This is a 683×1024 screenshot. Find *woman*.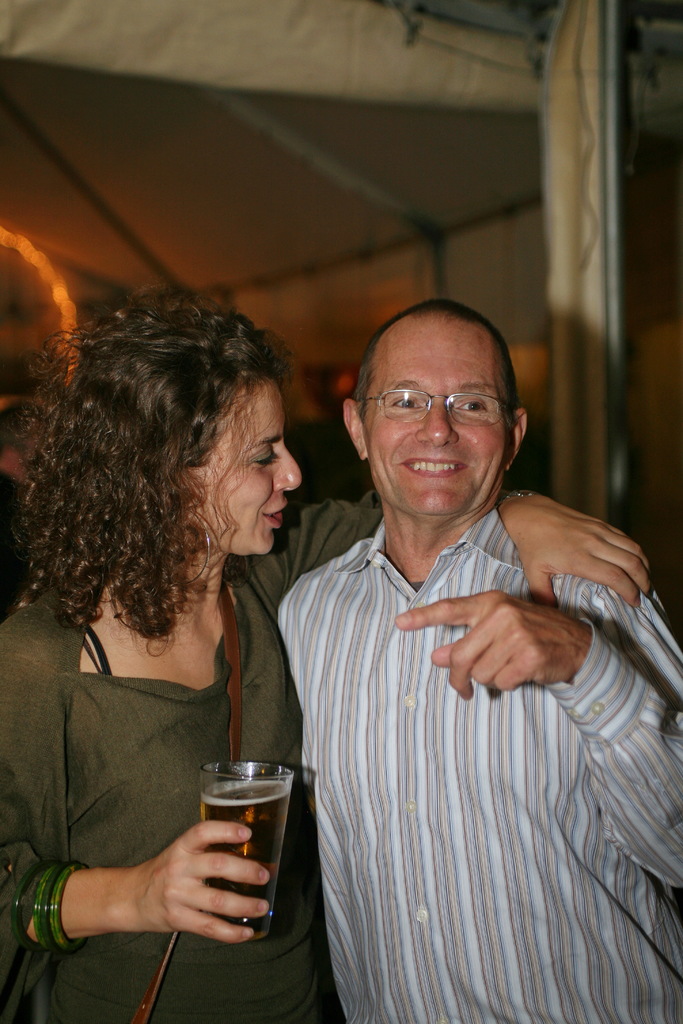
Bounding box: {"left": 0, "top": 282, "right": 655, "bottom": 1018}.
